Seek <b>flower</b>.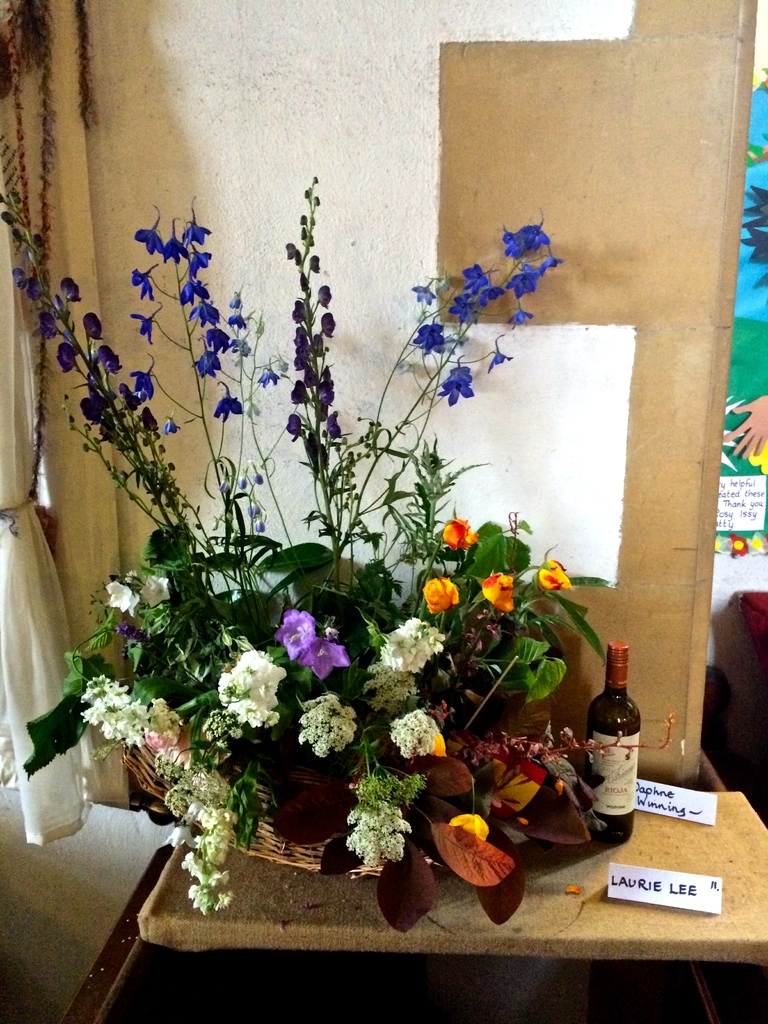
pyautogui.locateOnScreen(440, 519, 482, 548).
